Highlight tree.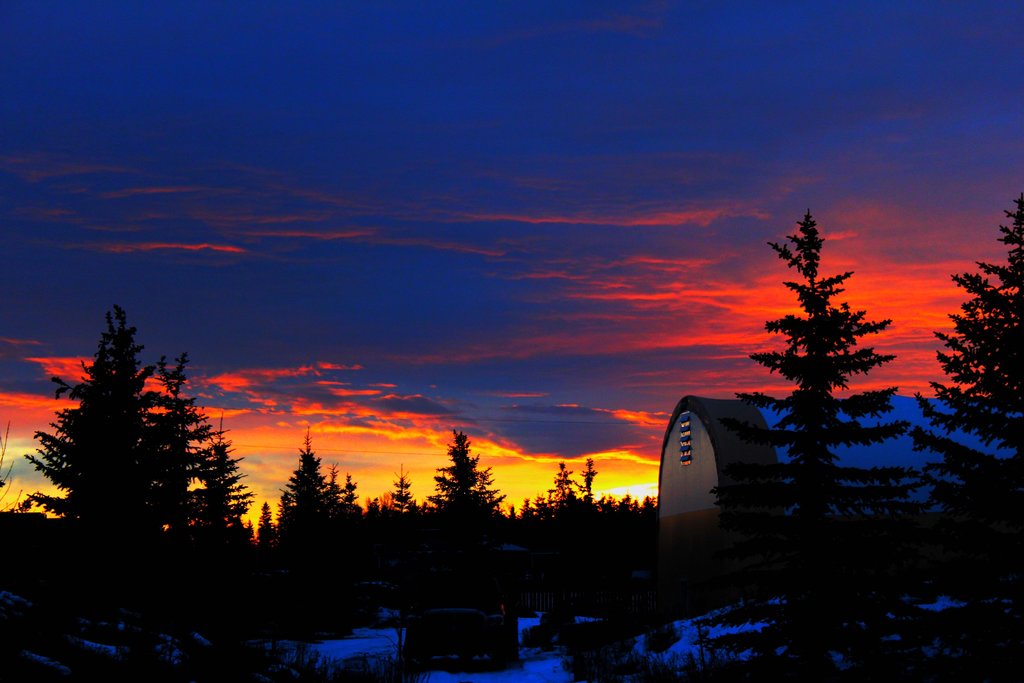
Highlighted region: crop(396, 416, 519, 649).
